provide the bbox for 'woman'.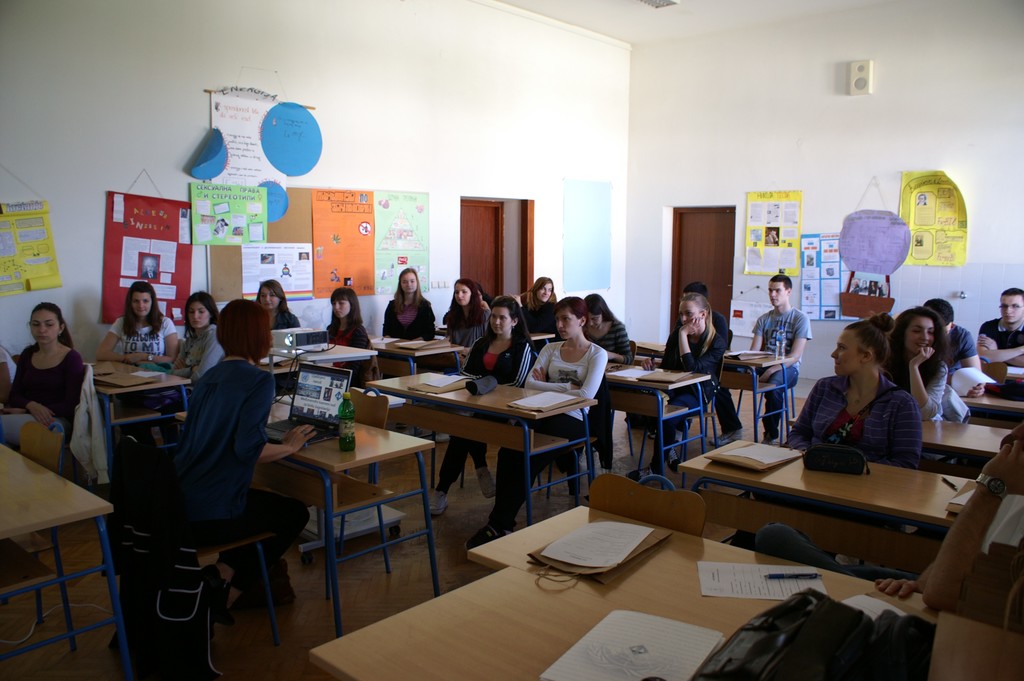
region(321, 285, 367, 345).
